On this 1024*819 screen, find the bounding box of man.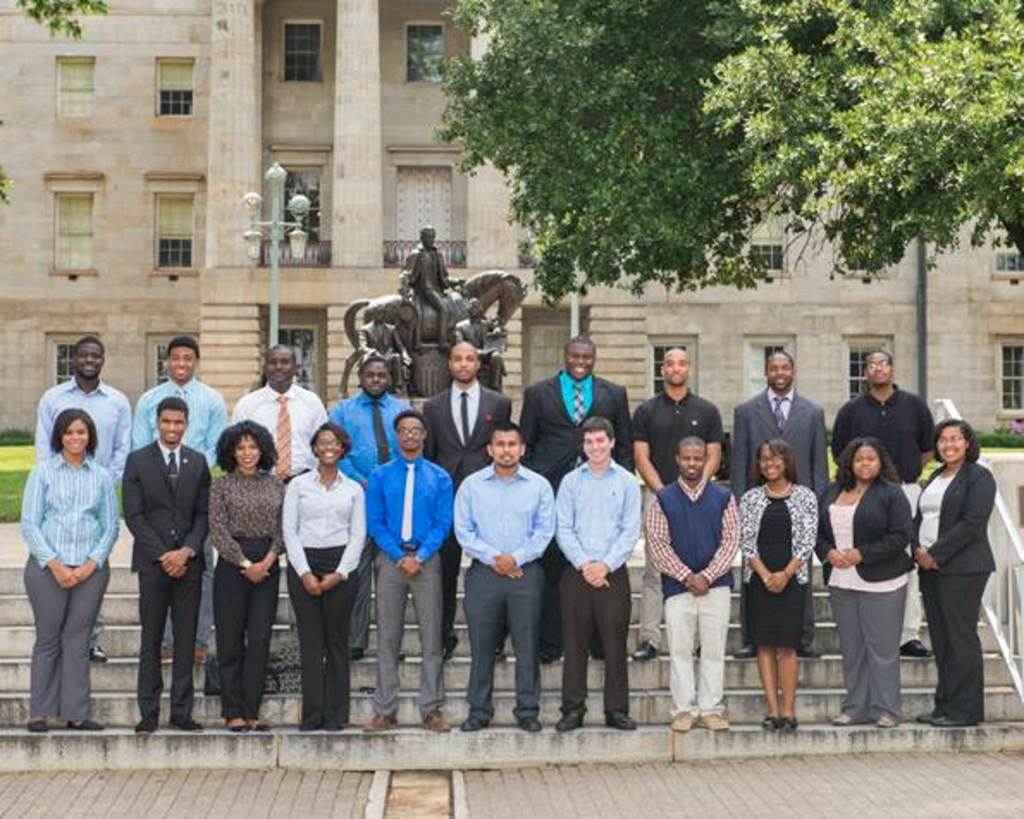
Bounding box: <bbox>325, 354, 408, 661</bbox>.
